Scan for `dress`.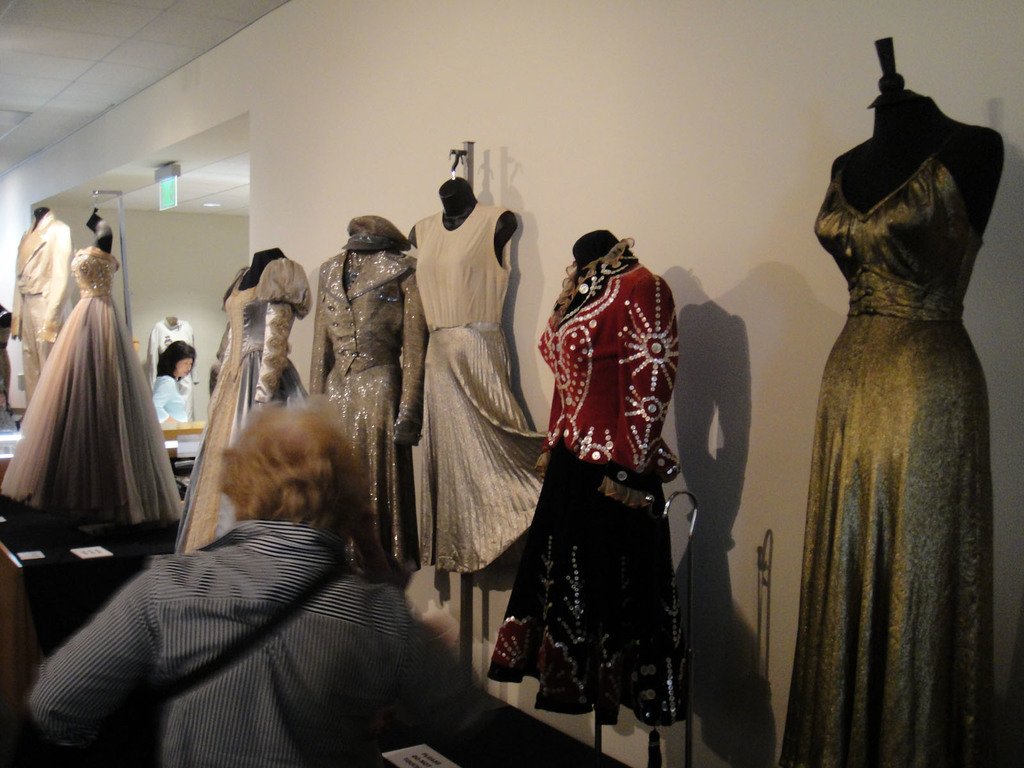
Scan result: [left=200, top=243, right=312, bottom=541].
